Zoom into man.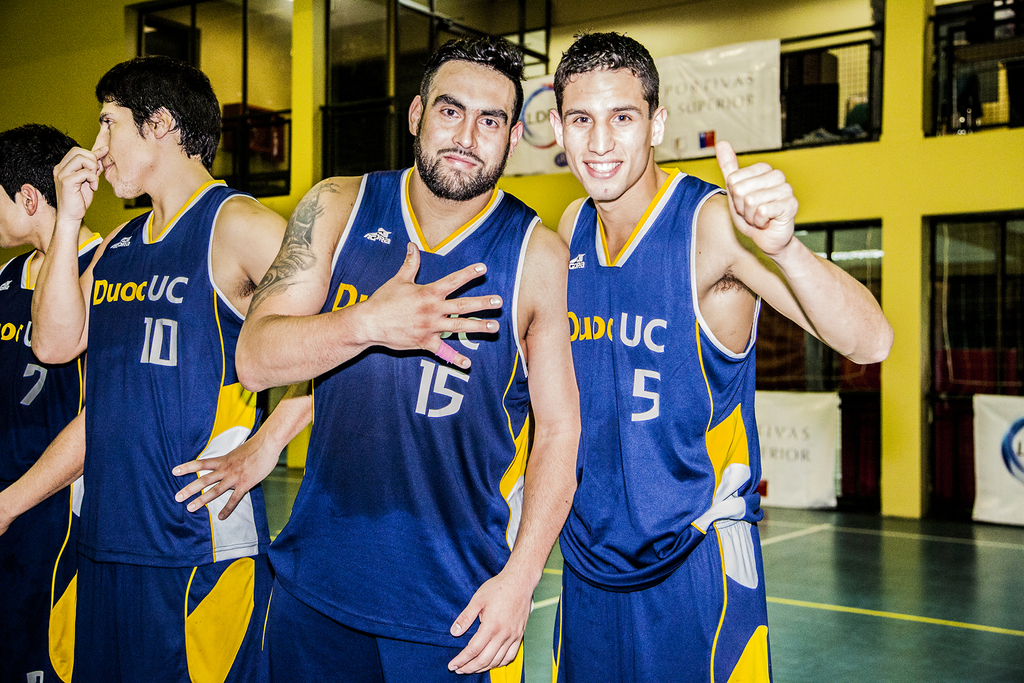
Zoom target: x1=227, y1=33, x2=577, y2=682.
